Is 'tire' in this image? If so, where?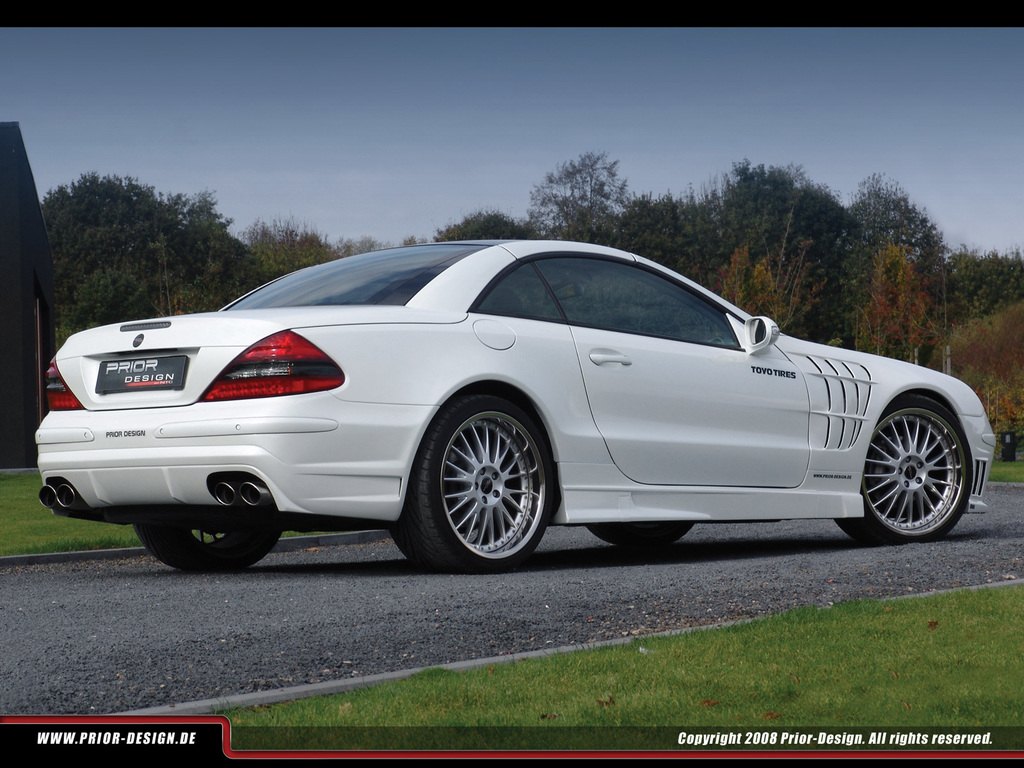
Yes, at x1=392, y1=394, x2=554, y2=573.
